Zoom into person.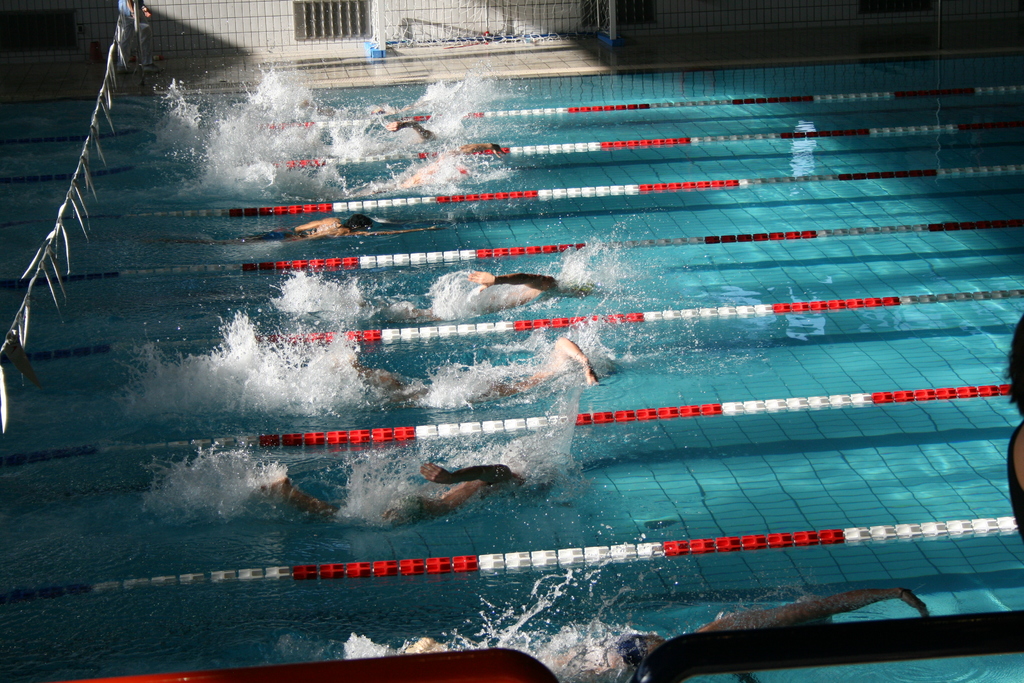
Zoom target: 108, 209, 418, 264.
